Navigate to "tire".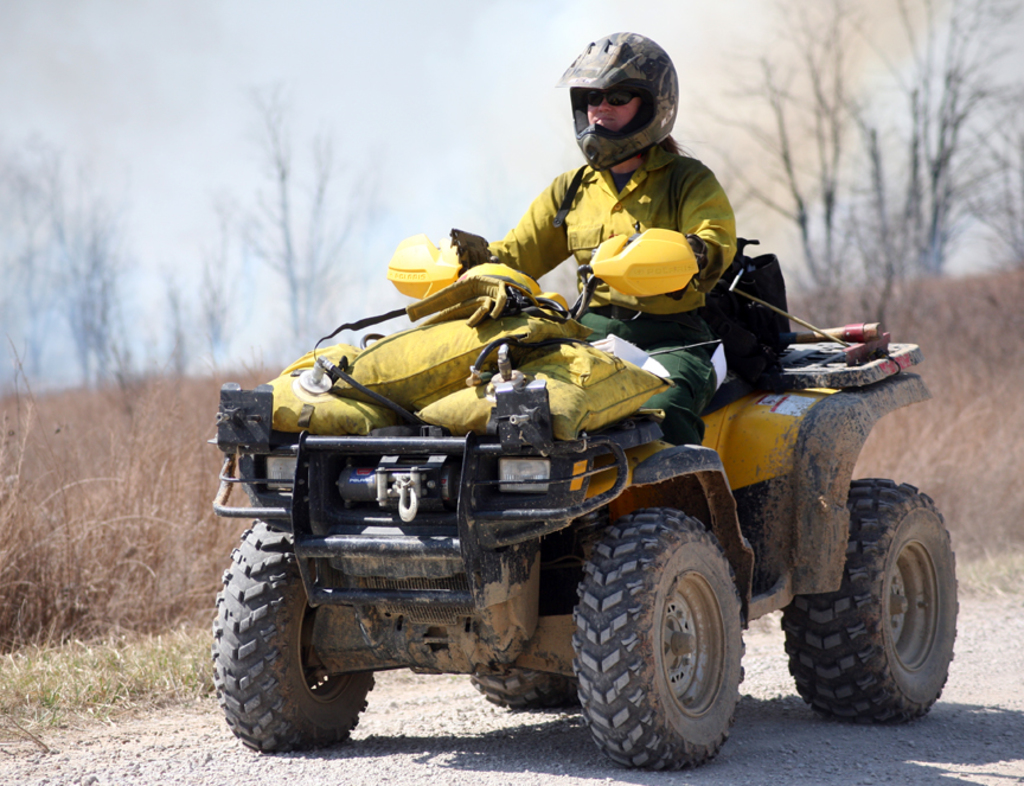
Navigation target: Rect(787, 477, 953, 745).
